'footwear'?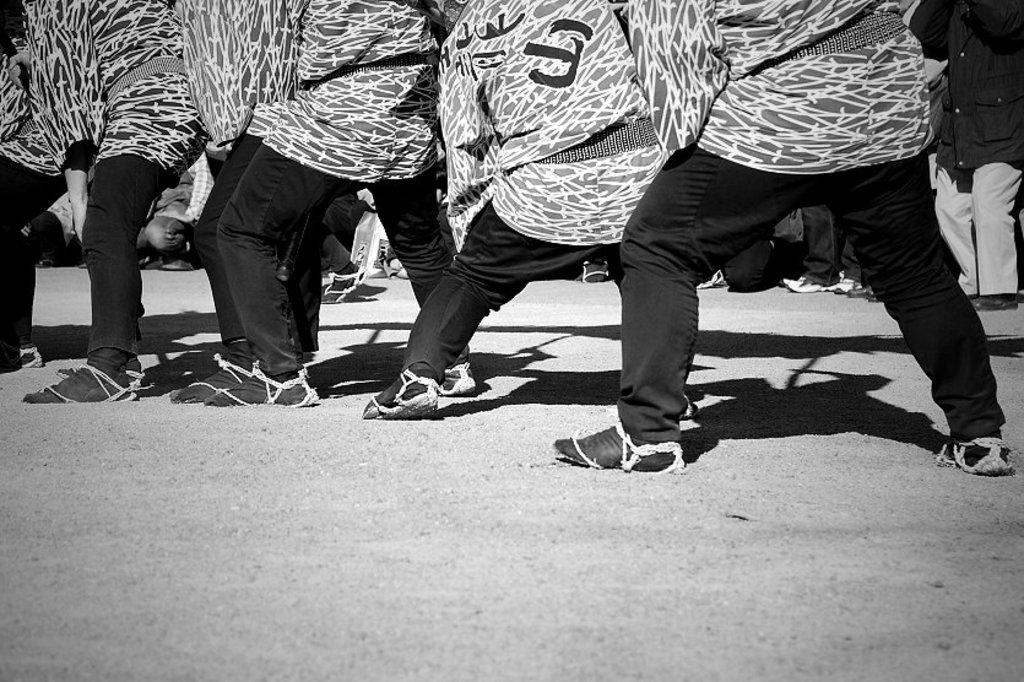
321, 260, 368, 304
